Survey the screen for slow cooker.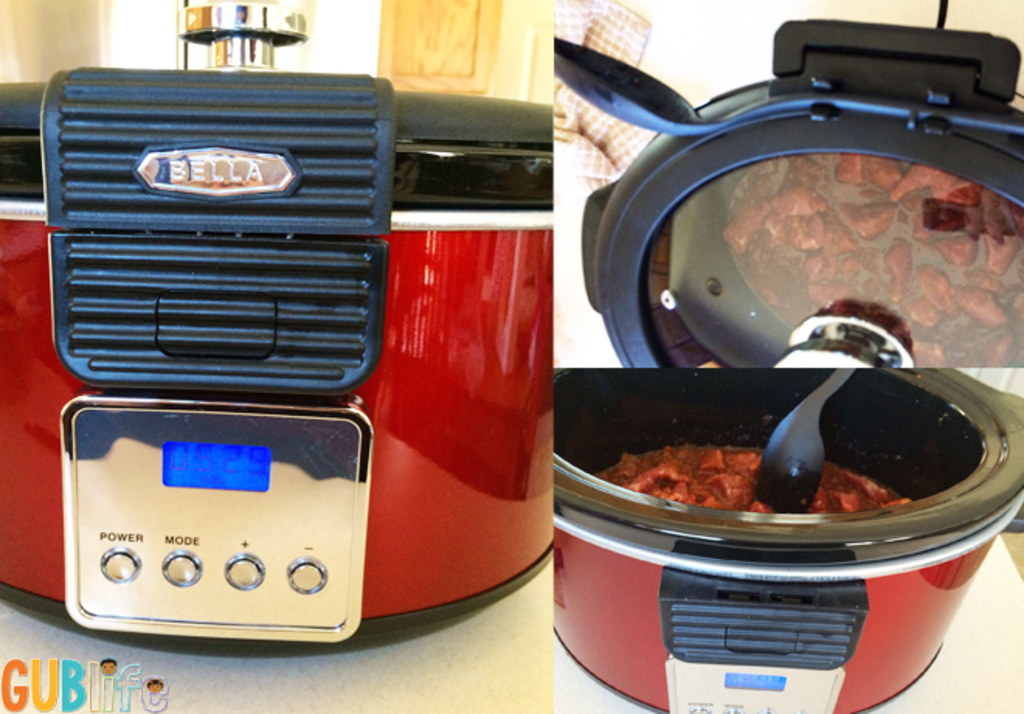
Survey found: l=554, t=369, r=1022, b=712.
